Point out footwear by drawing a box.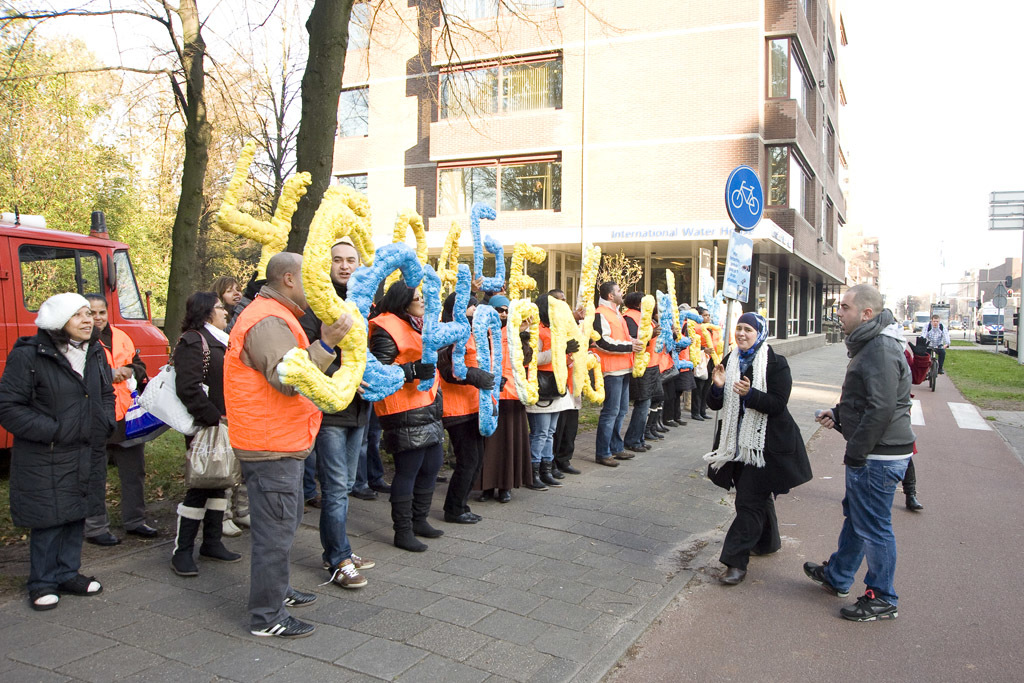
[left=719, top=570, right=746, bottom=589].
